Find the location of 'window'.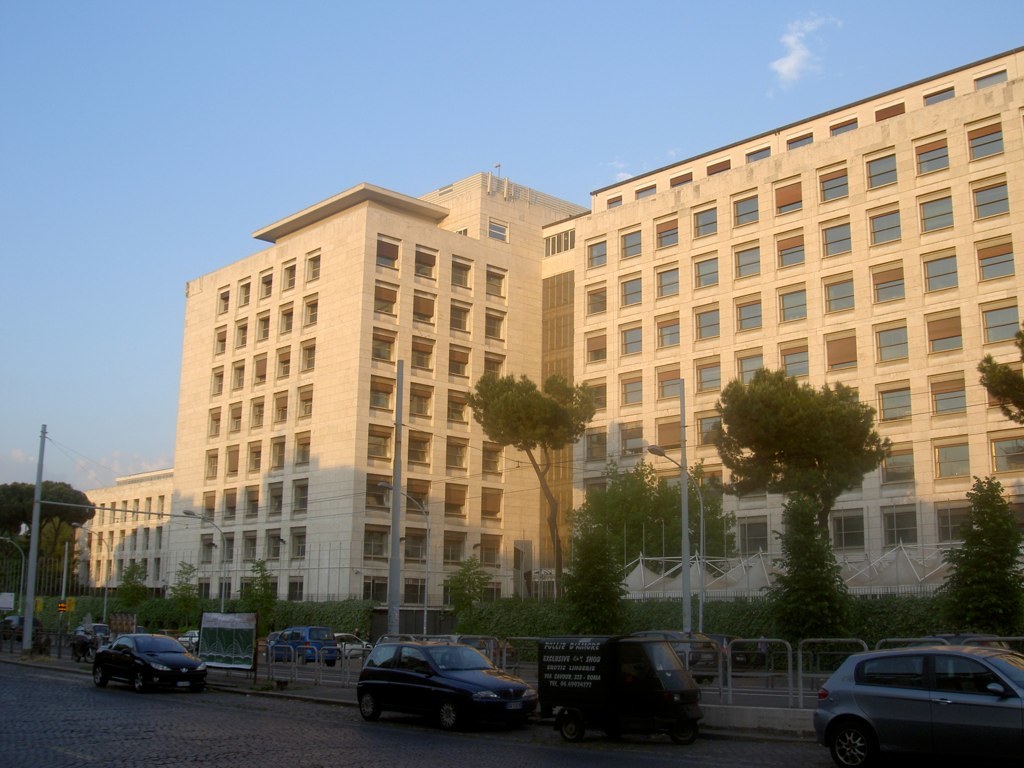
Location: 876:382:912:422.
